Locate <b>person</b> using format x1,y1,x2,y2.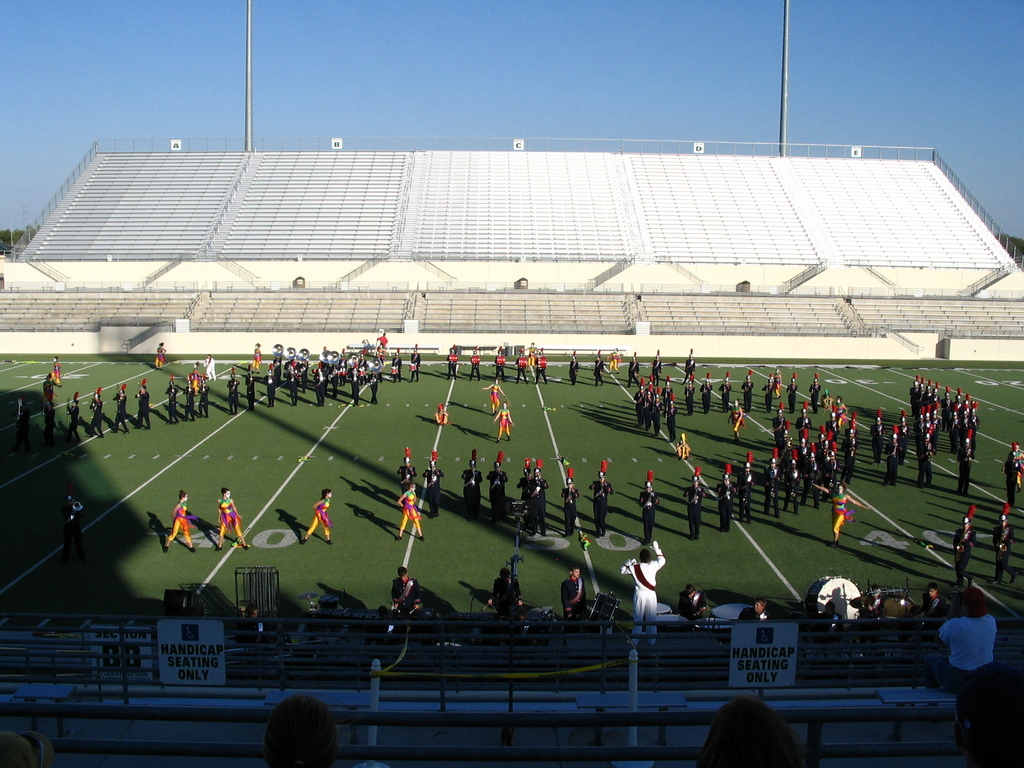
970,400,976,450.
